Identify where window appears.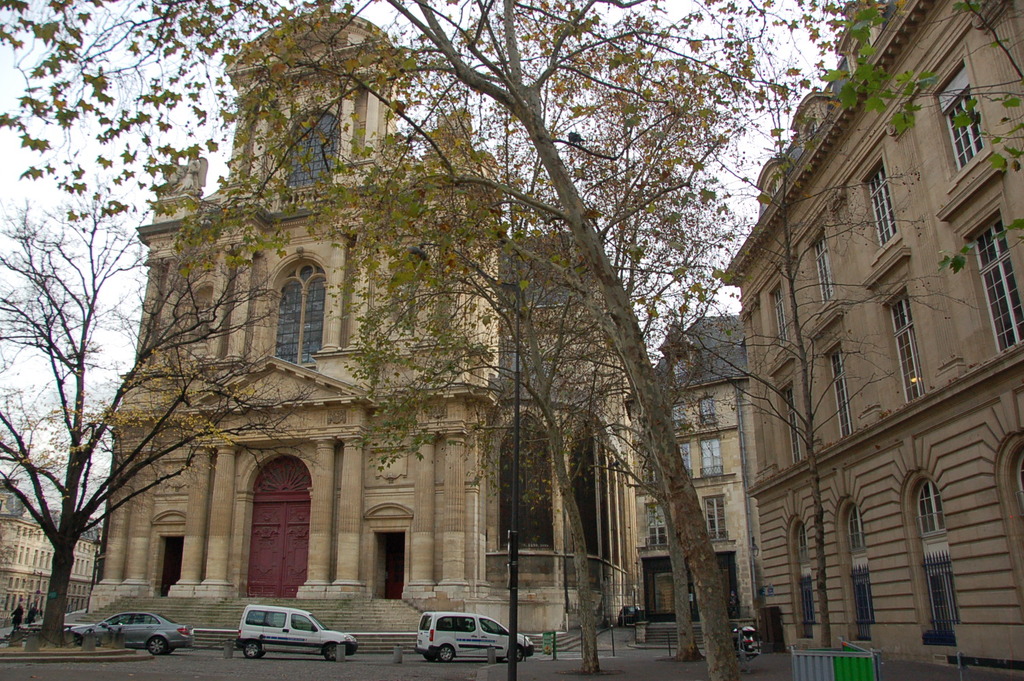
Appears at crop(675, 404, 682, 435).
